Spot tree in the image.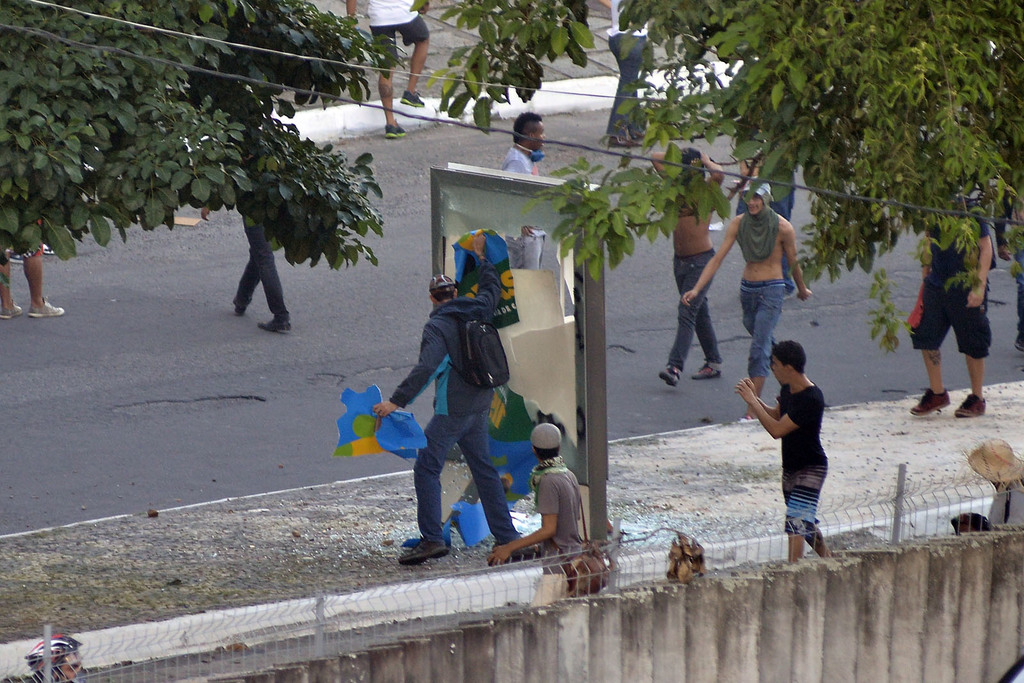
tree found at (x1=420, y1=0, x2=1023, y2=354).
